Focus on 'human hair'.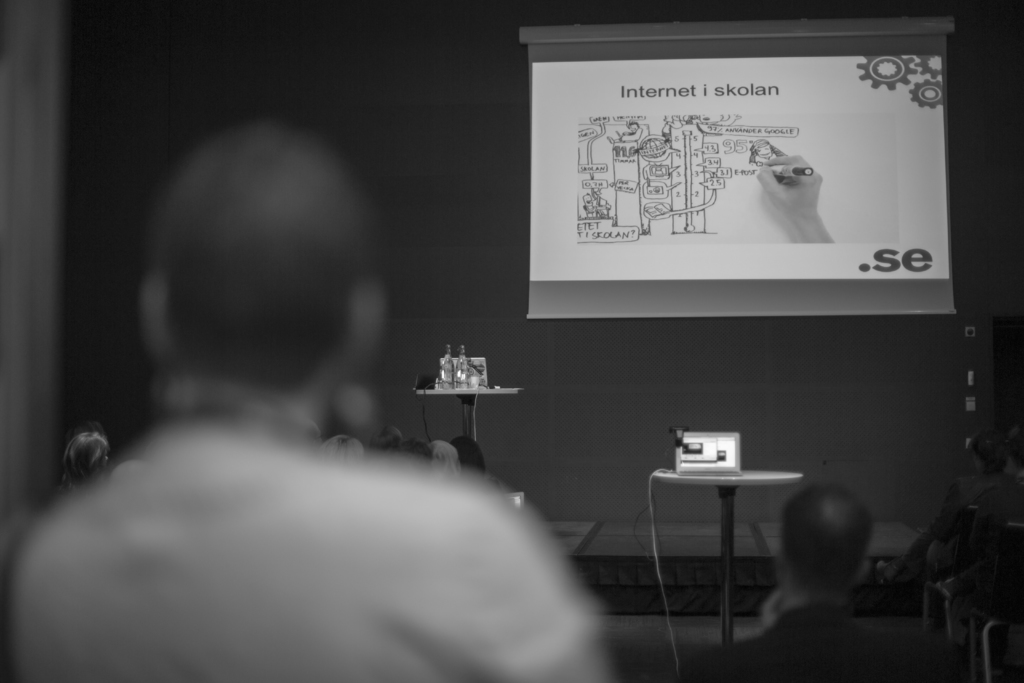
Focused at (x1=319, y1=433, x2=365, y2=453).
